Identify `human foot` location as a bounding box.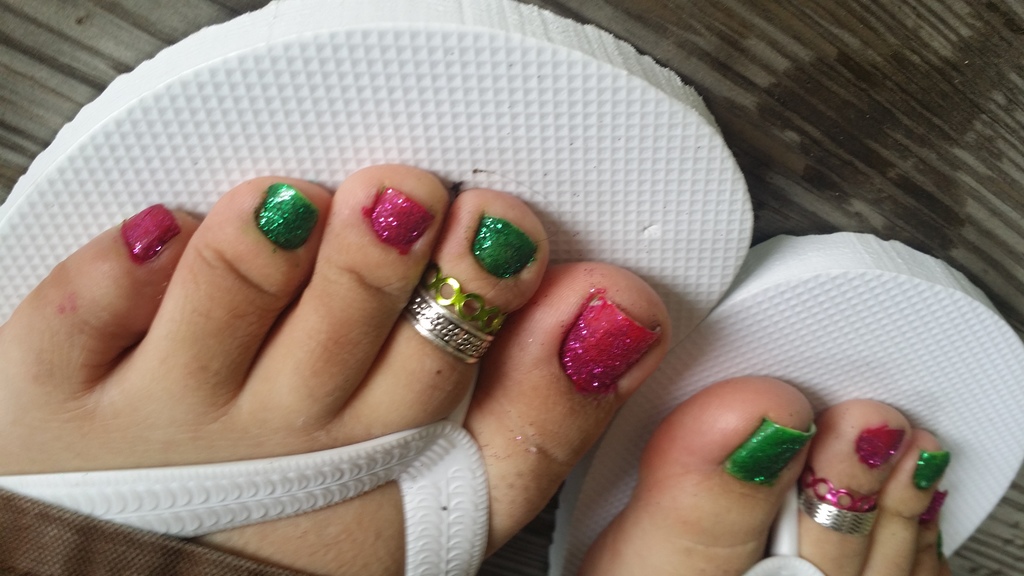
left=0, top=149, right=681, bottom=575.
